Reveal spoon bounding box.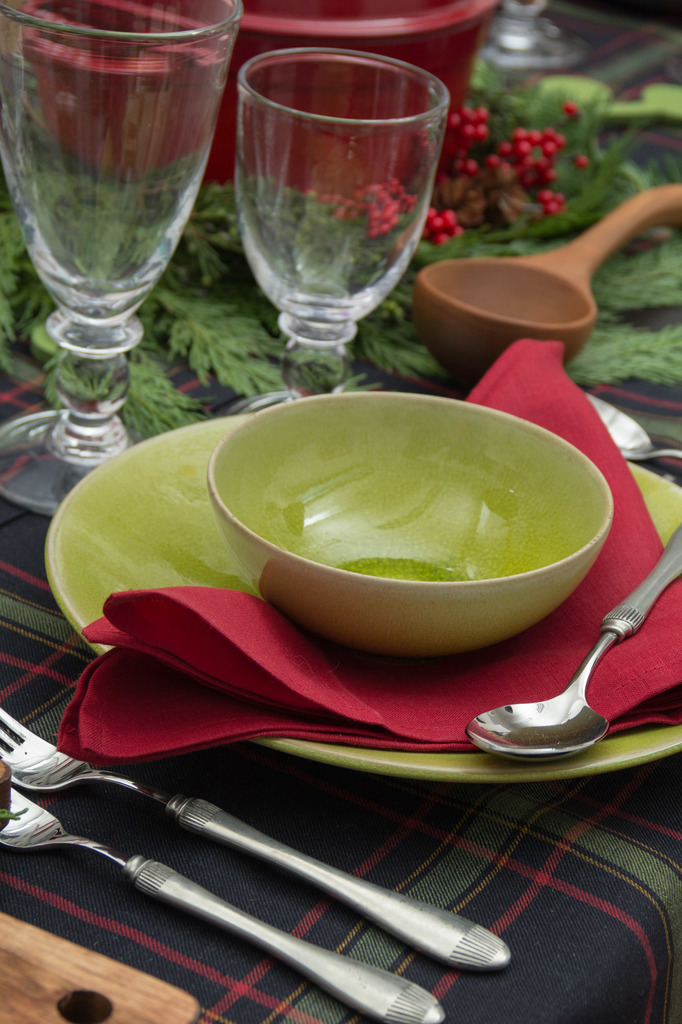
Revealed: {"x1": 463, "y1": 518, "x2": 681, "y2": 756}.
